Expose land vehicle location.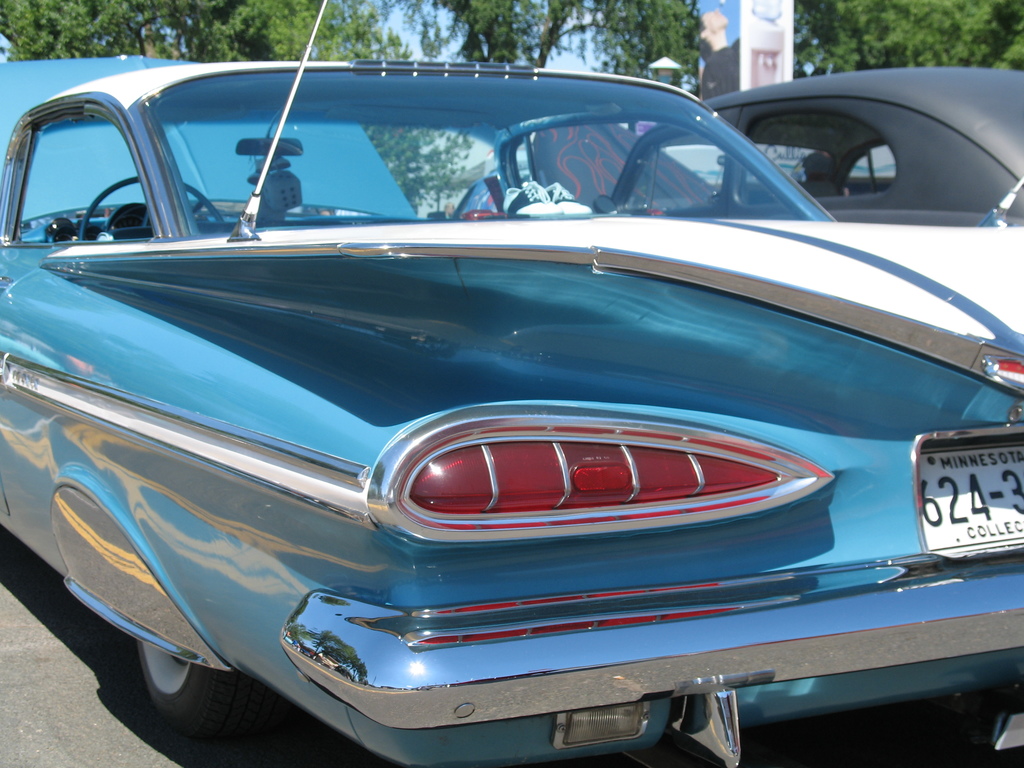
Exposed at <region>527, 68, 1023, 229</region>.
